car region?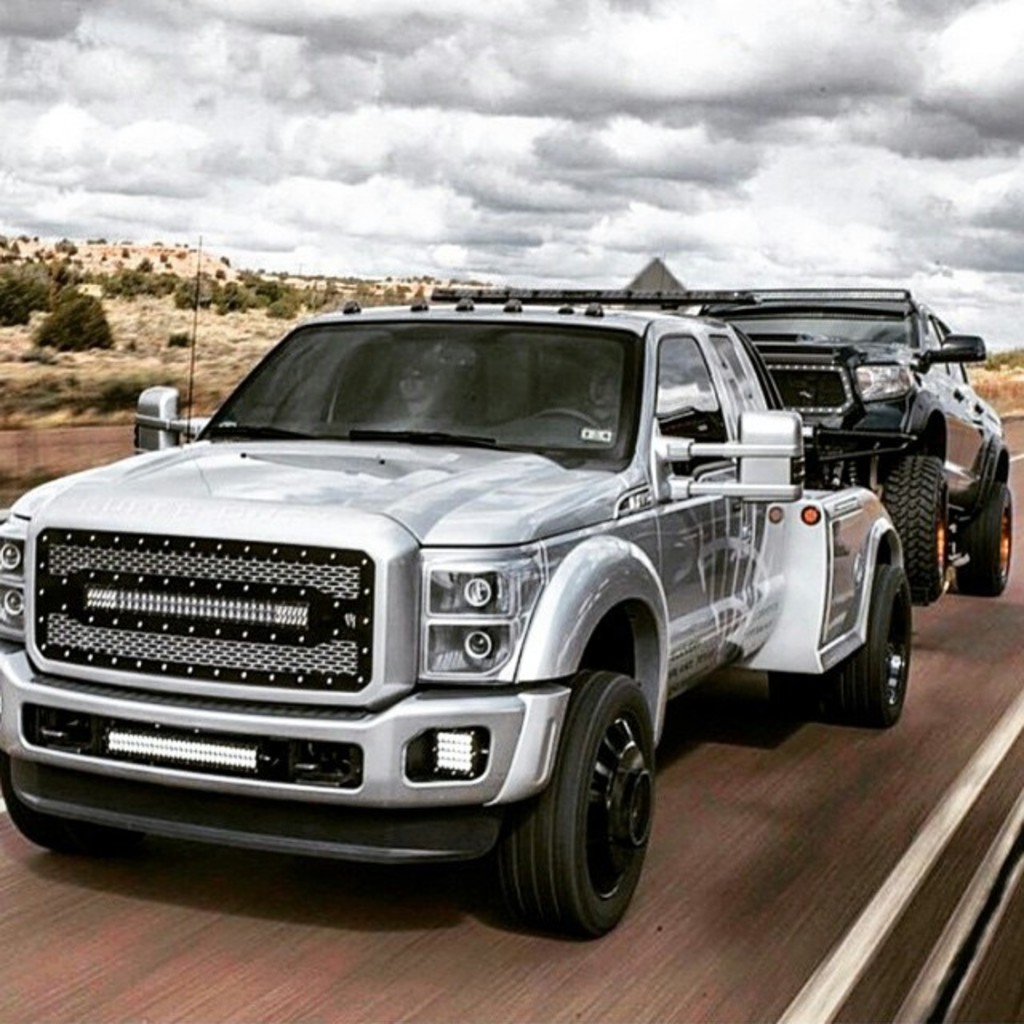
crop(0, 237, 910, 938)
